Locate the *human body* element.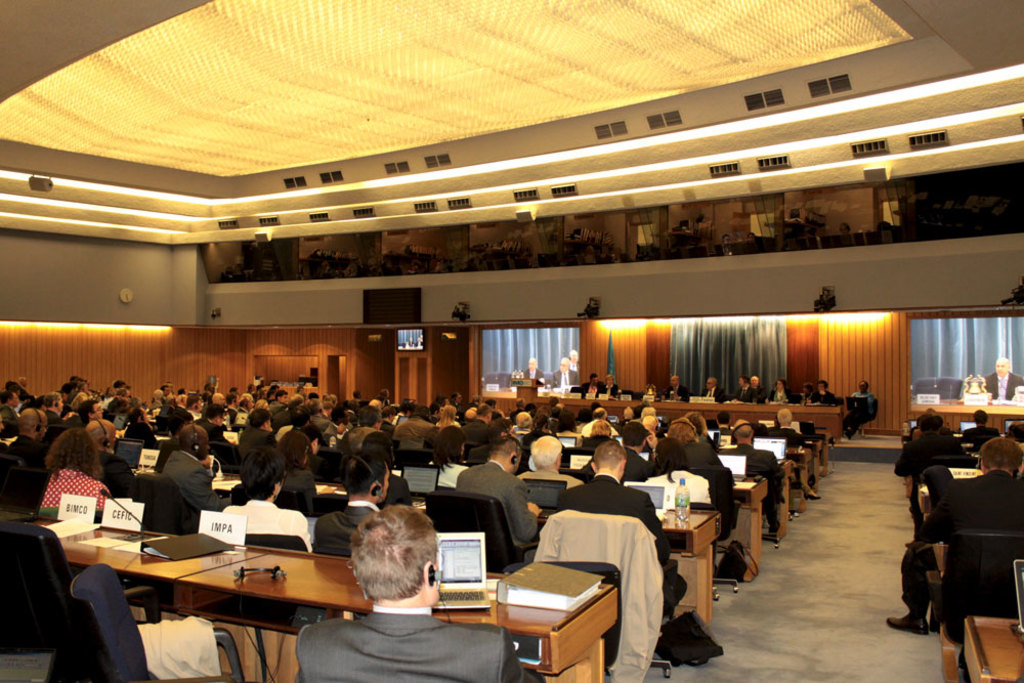
Element bbox: 773,407,806,442.
